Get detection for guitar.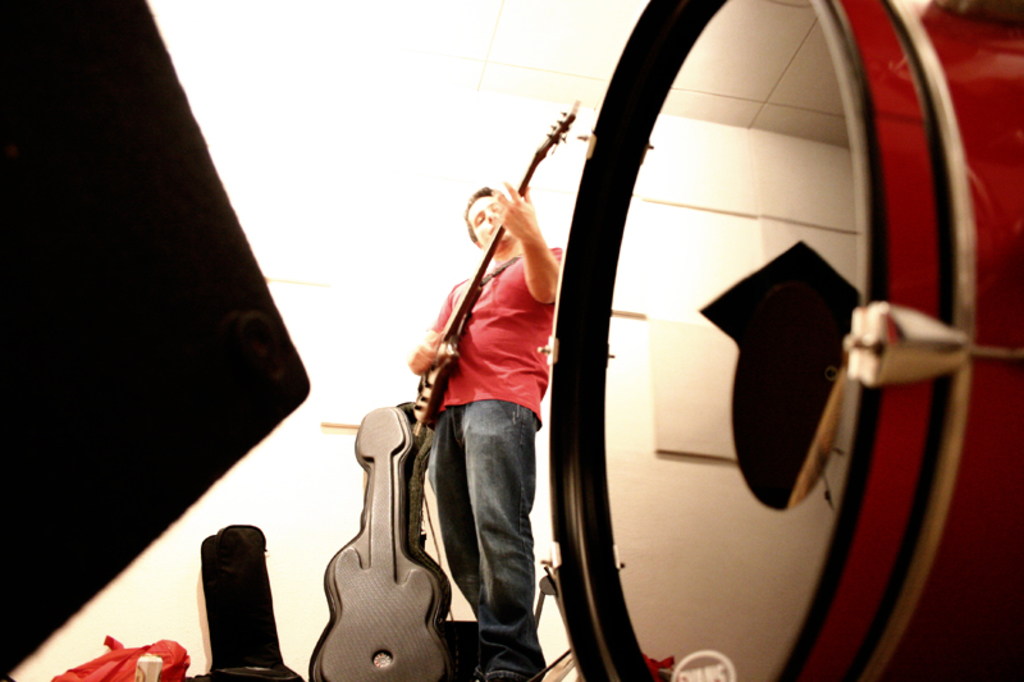
Detection: 310:408:475:663.
